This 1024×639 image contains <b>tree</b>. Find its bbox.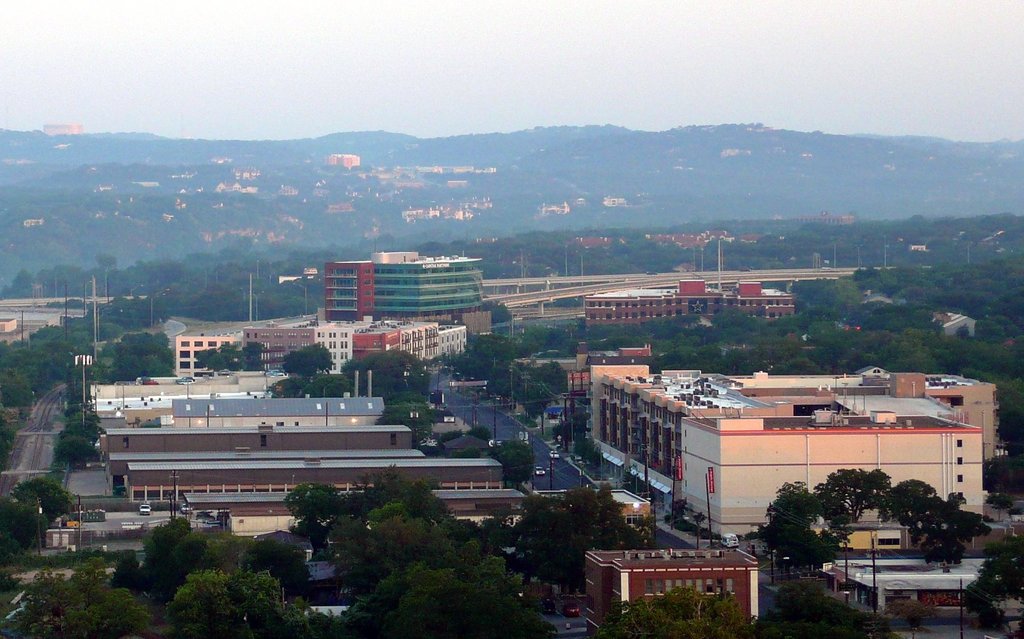
<bbox>281, 476, 348, 557</bbox>.
